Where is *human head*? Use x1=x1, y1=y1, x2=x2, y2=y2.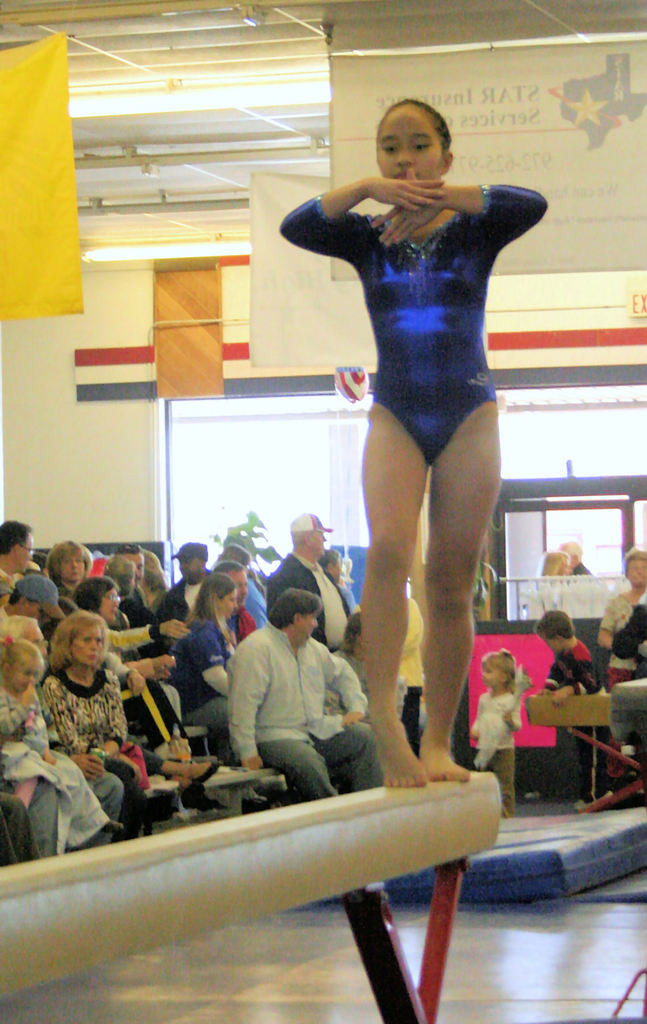
x1=46, y1=541, x2=90, y2=586.
